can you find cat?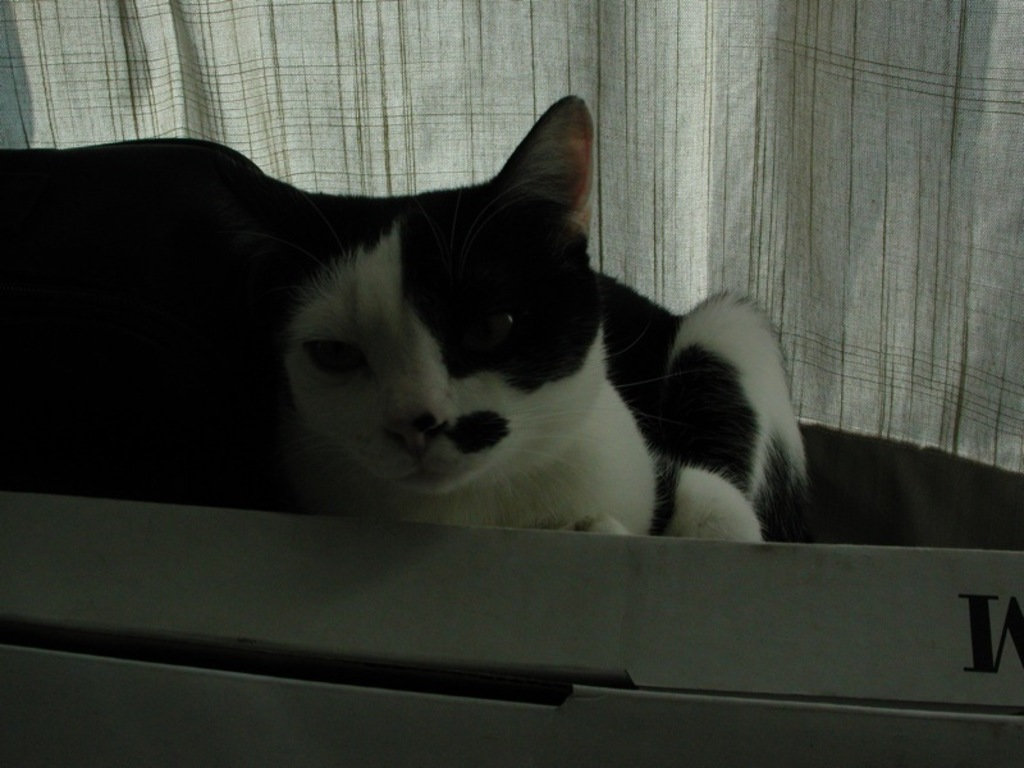
Yes, bounding box: (x1=193, y1=93, x2=803, y2=539).
